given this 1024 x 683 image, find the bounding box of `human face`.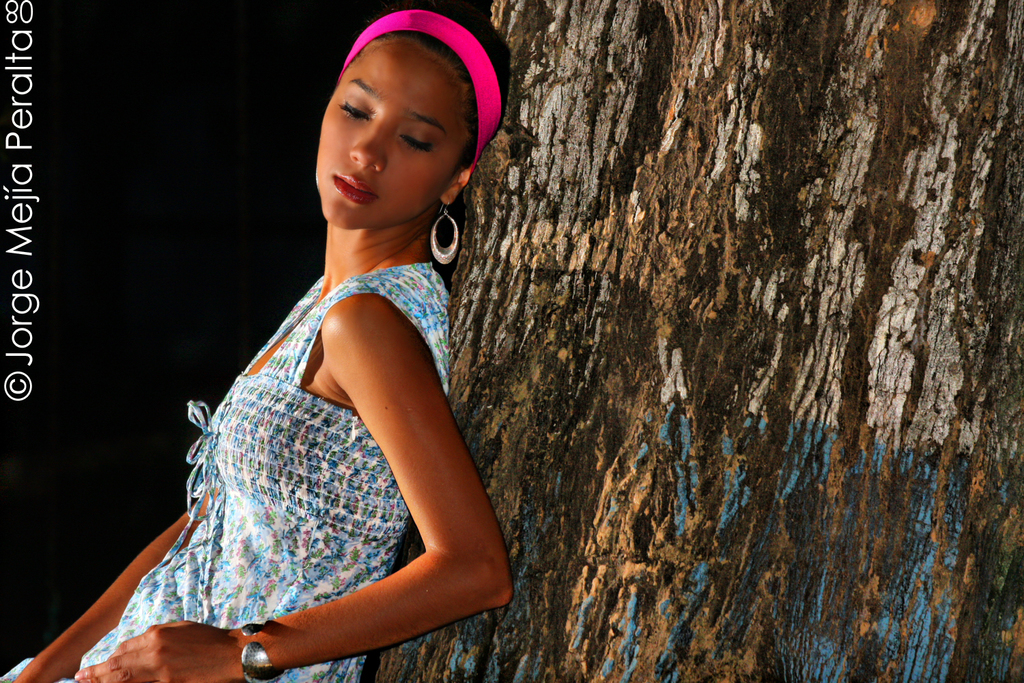
(x1=314, y1=52, x2=472, y2=232).
